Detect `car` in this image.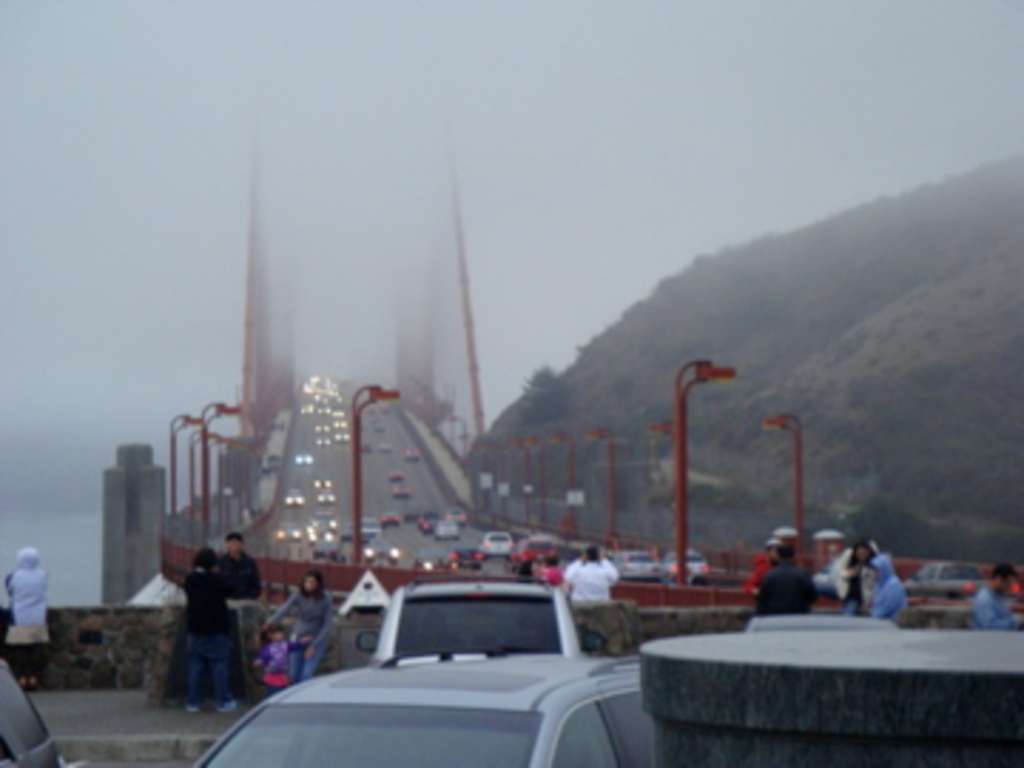
Detection: rect(367, 572, 589, 660).
